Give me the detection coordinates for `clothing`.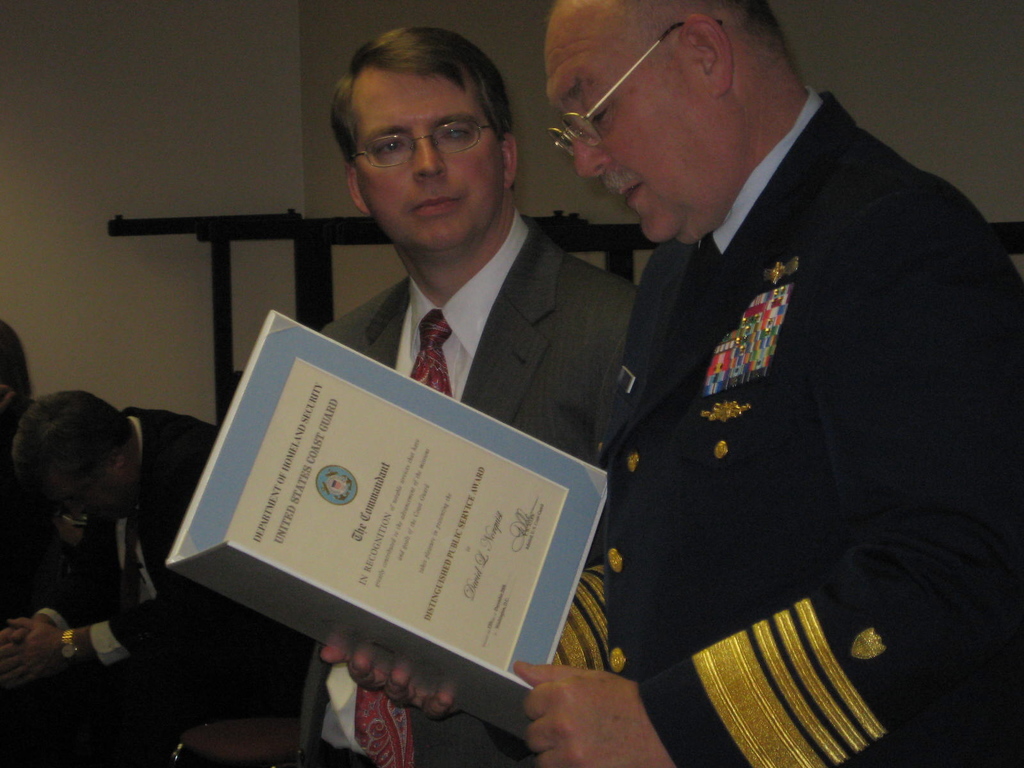
<box>0,421,253,767</box>.
